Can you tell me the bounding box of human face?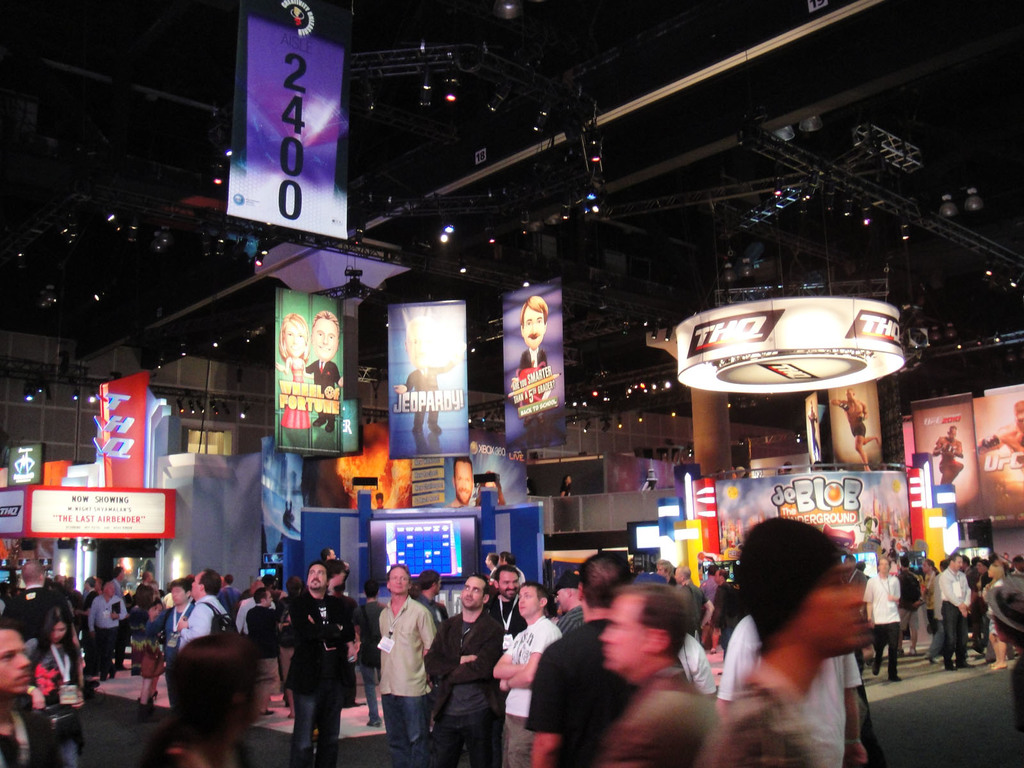
BBox(106, 582, 116, 596).
